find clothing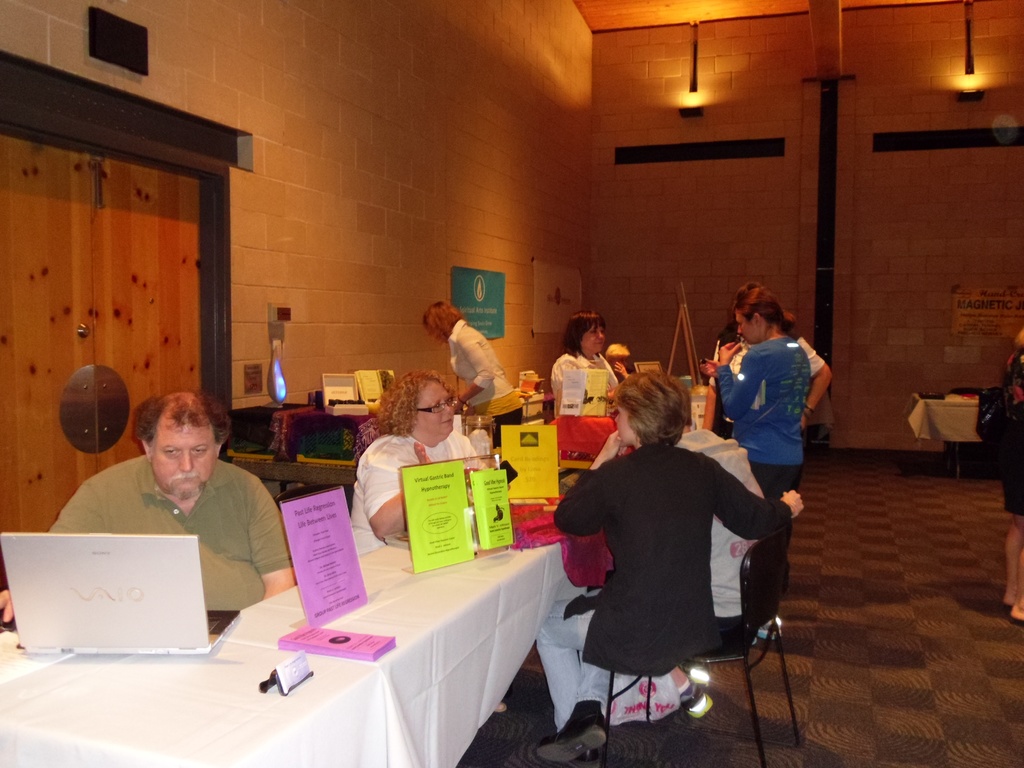
rect(449, 314, 529, 440)
